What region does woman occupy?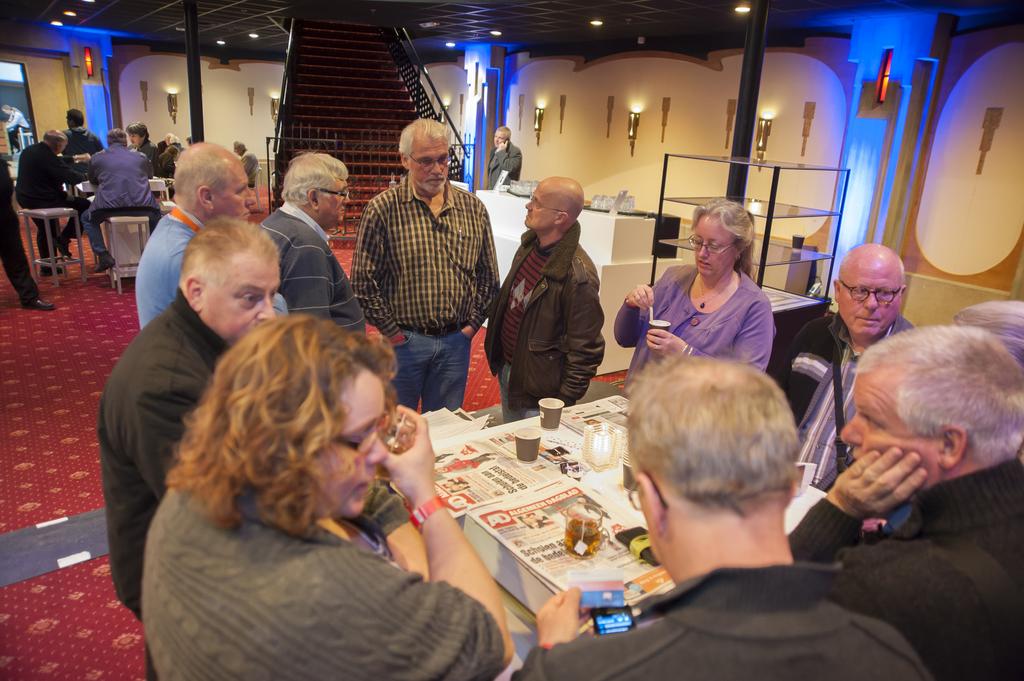
detection(123, 122, 161, 174).
